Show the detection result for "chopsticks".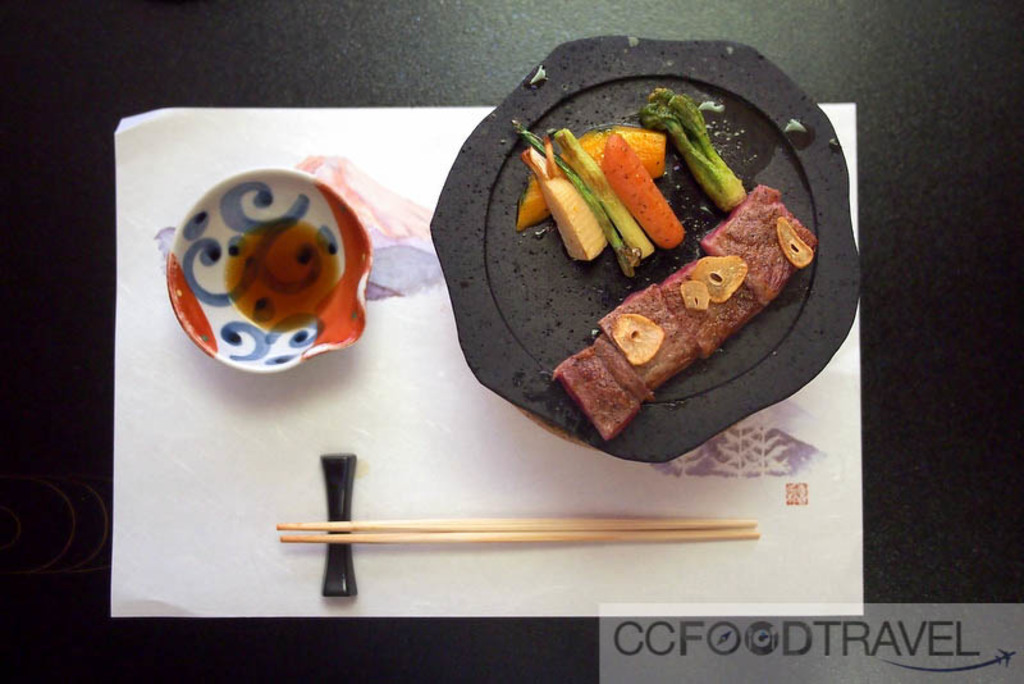
x1=276 y1=517 x2=756 y2=544.
